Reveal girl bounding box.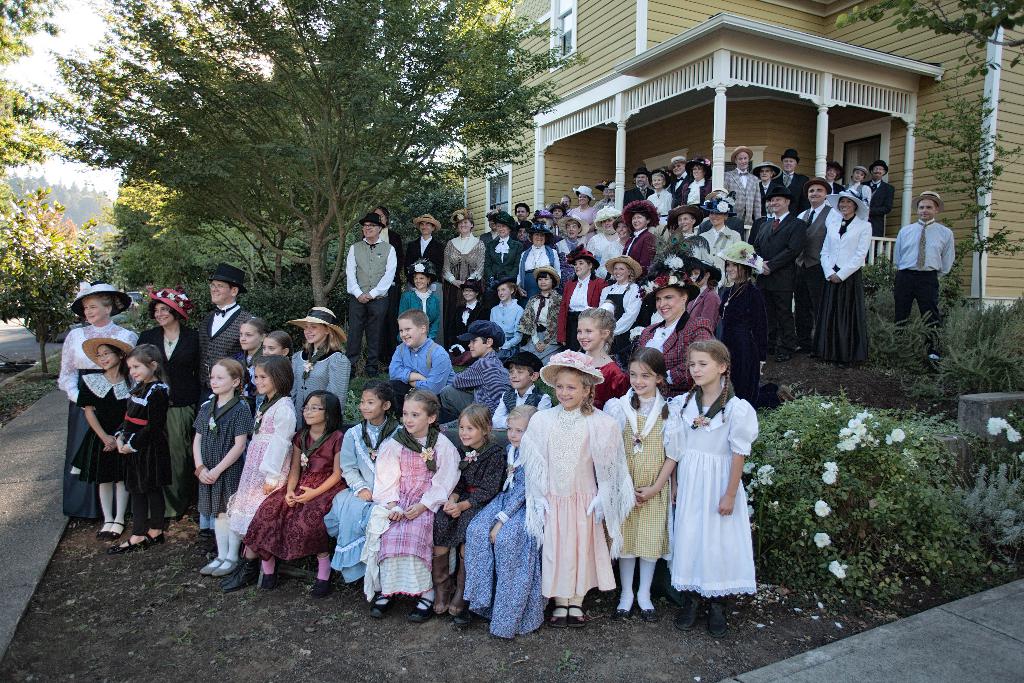
Revealed: pyautogui.locateOnScreen(609, 348, 678, 627).
